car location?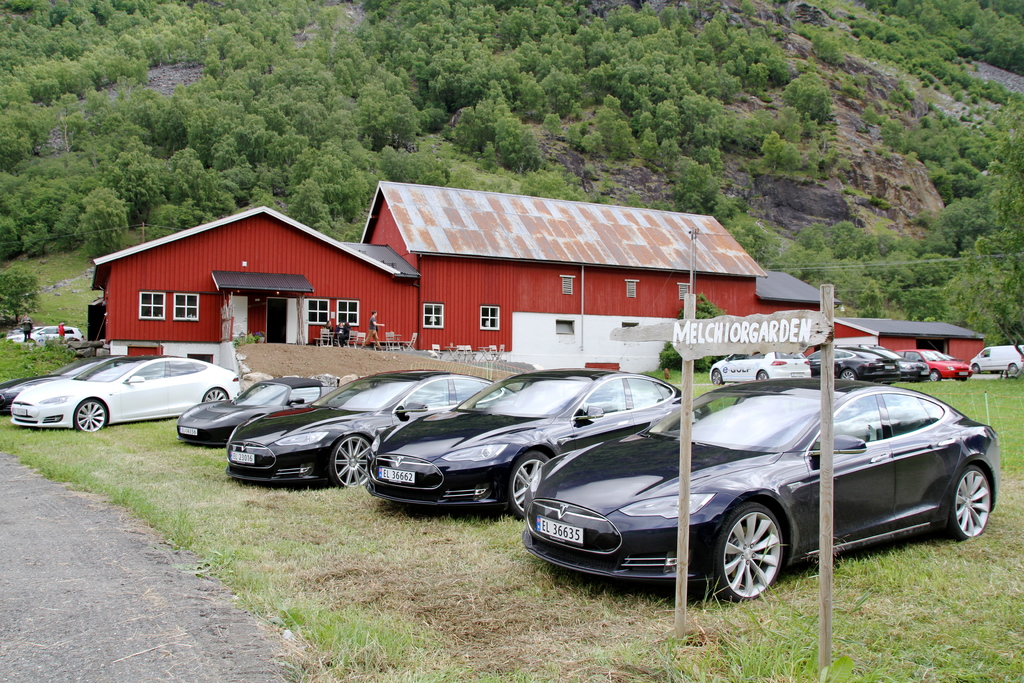
(x1=0, y1=354, x2=111, y2=411)
